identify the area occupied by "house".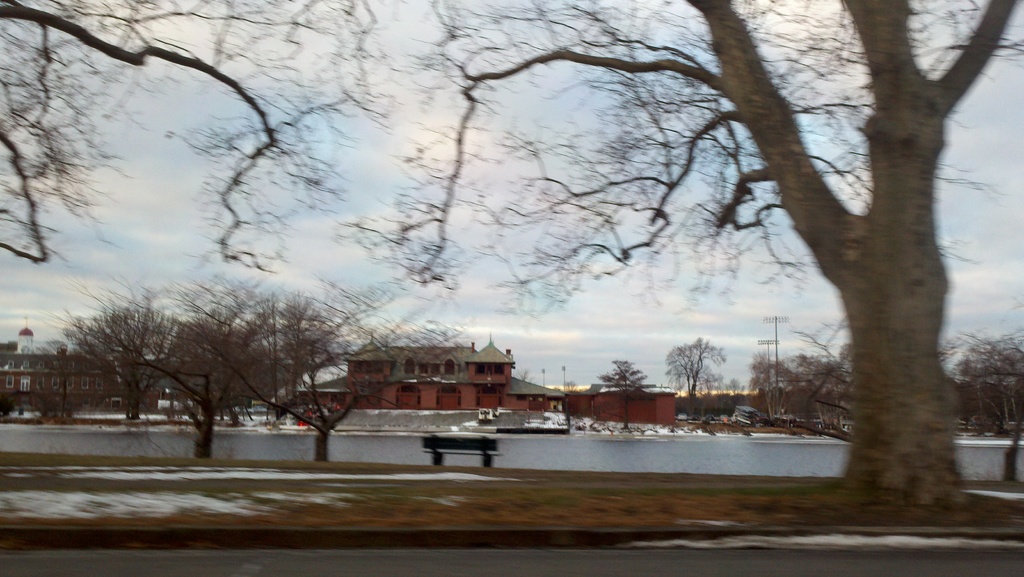
Area: <bbox>559, 386, 680, 428</bbox>.
